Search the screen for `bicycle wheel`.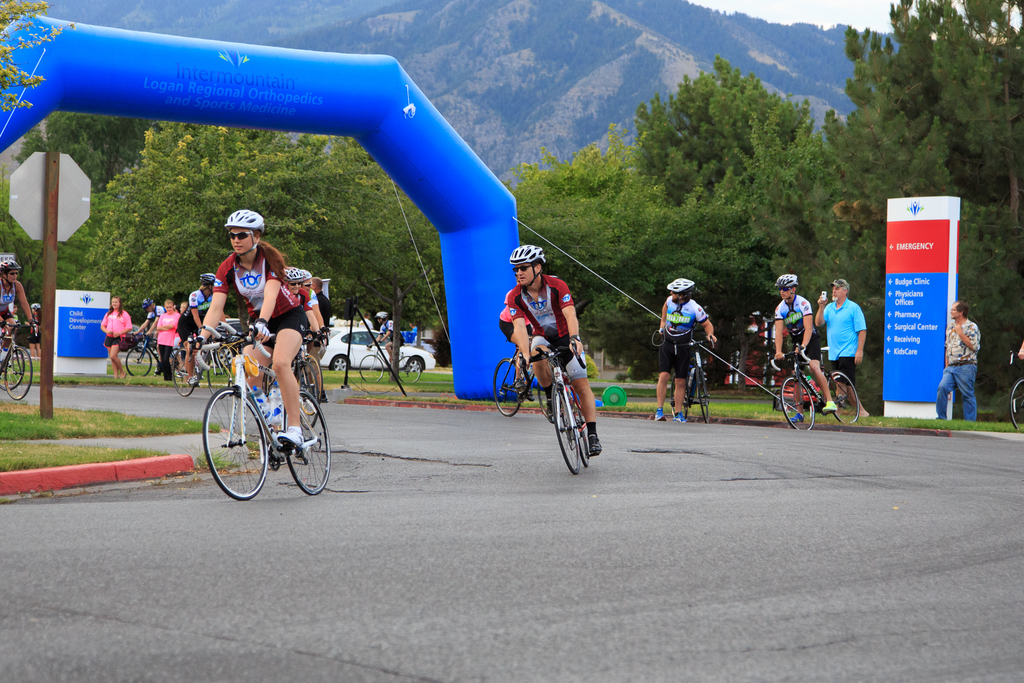
Found at [x1=1010, y1=373, x2=1023, y2=431].
